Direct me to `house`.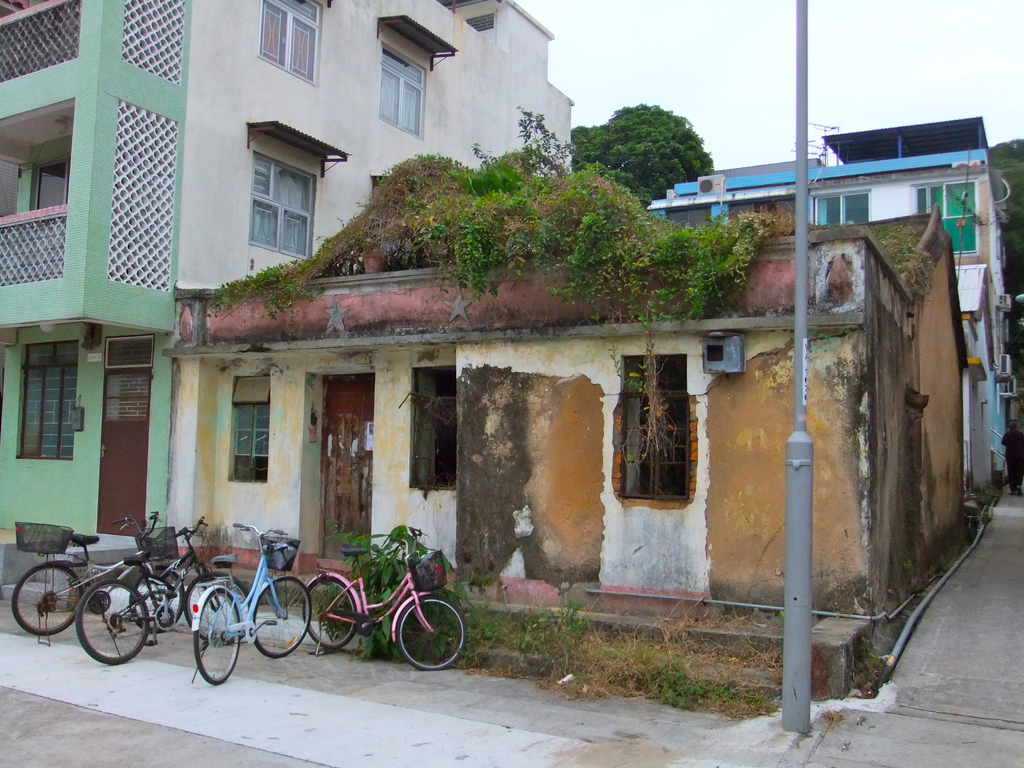
Direction: [650,108,1012,474].
